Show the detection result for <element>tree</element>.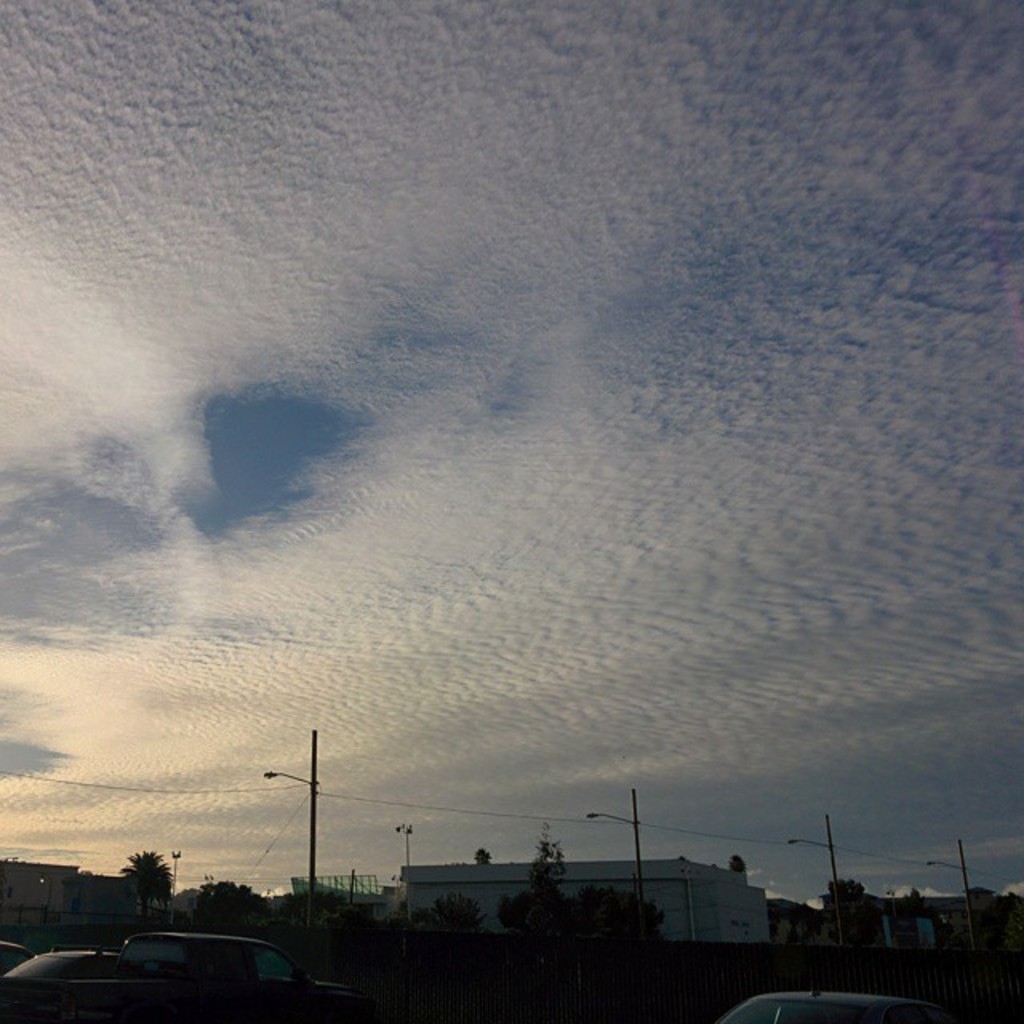
rect(829, 875, 866, 933).
